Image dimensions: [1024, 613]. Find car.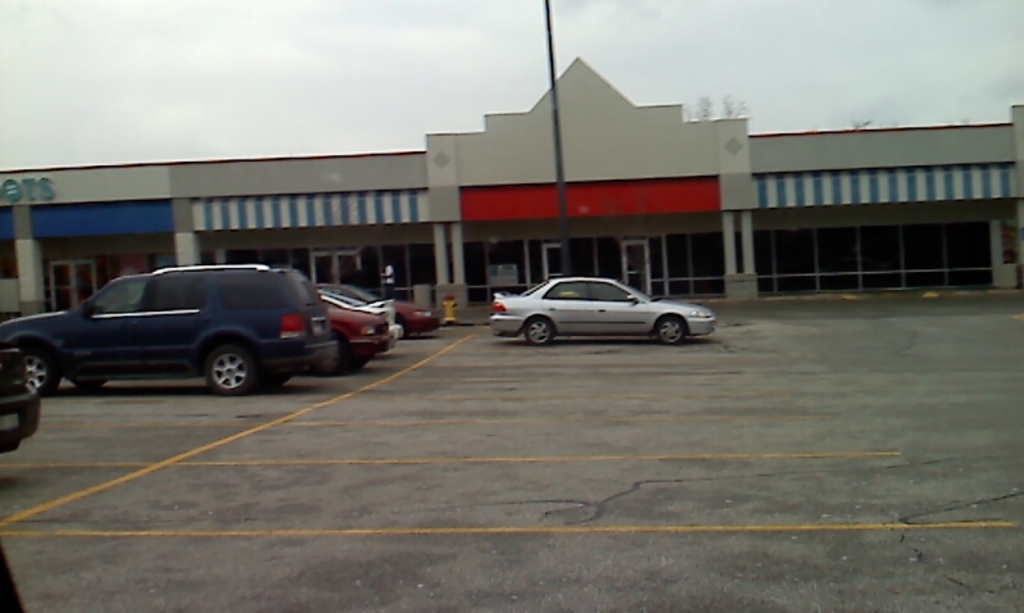
<box>344,285,434,339</box>.
